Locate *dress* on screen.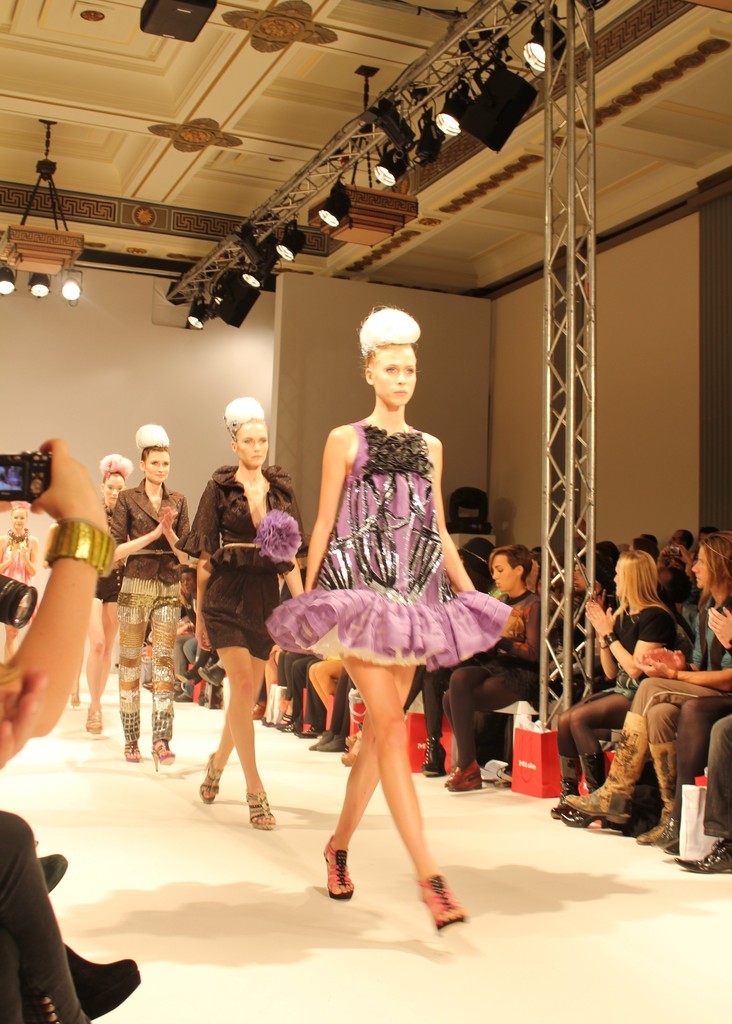
On screen at (301, 420, 471, 676).
